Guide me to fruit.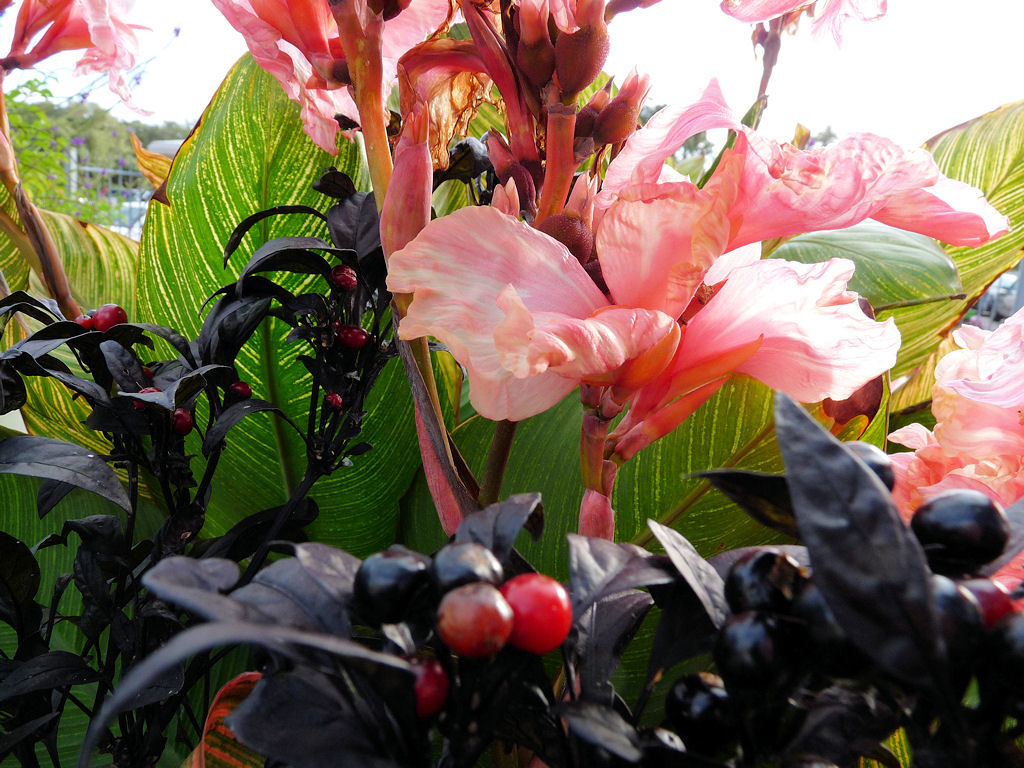
Guidance: [403, 651, 444, 719].
